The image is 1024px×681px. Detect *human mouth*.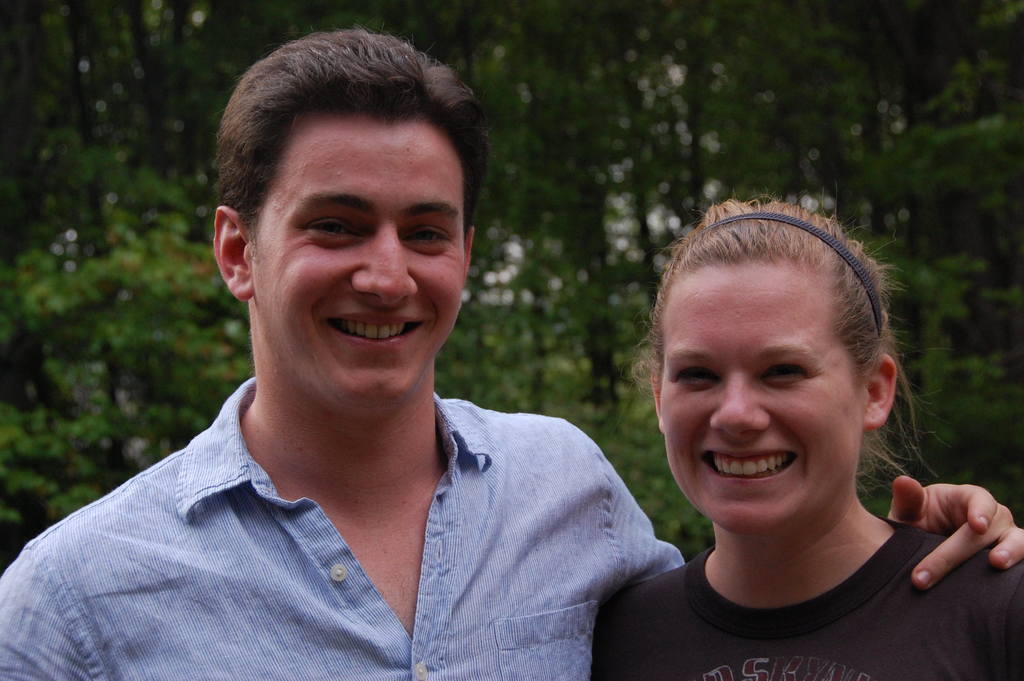
Detection: 698:449:803:484.
